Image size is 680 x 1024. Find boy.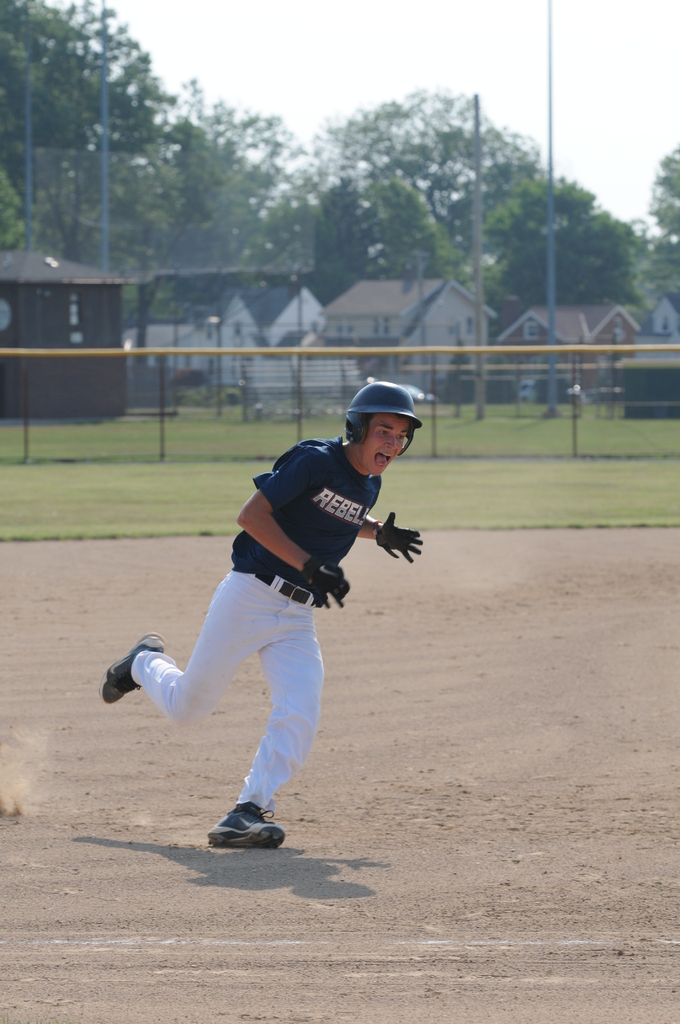
Rect(99, 380, 420, 845).
